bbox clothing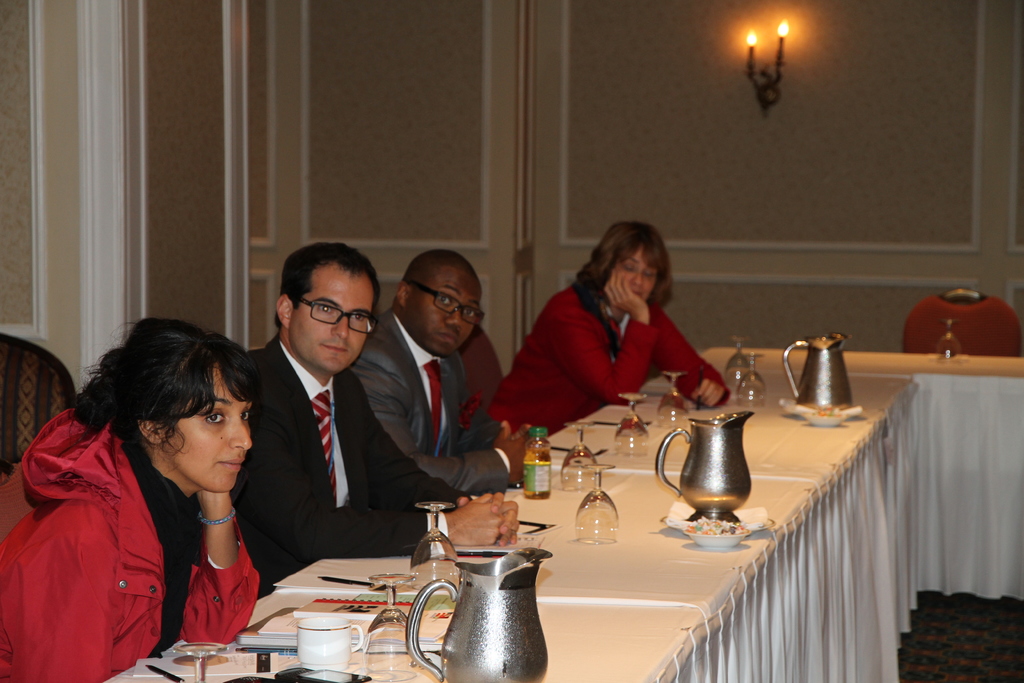
<region>241, 347, 465, 594</region>
